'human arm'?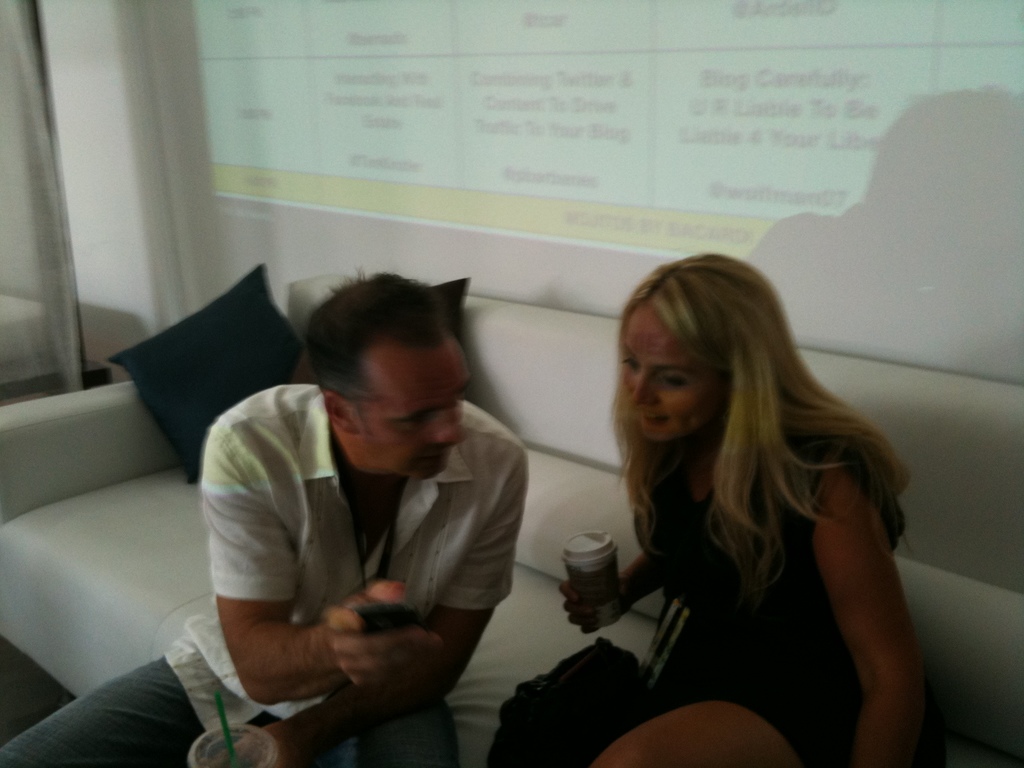
left=557, top=554, right=669, bottom=634
